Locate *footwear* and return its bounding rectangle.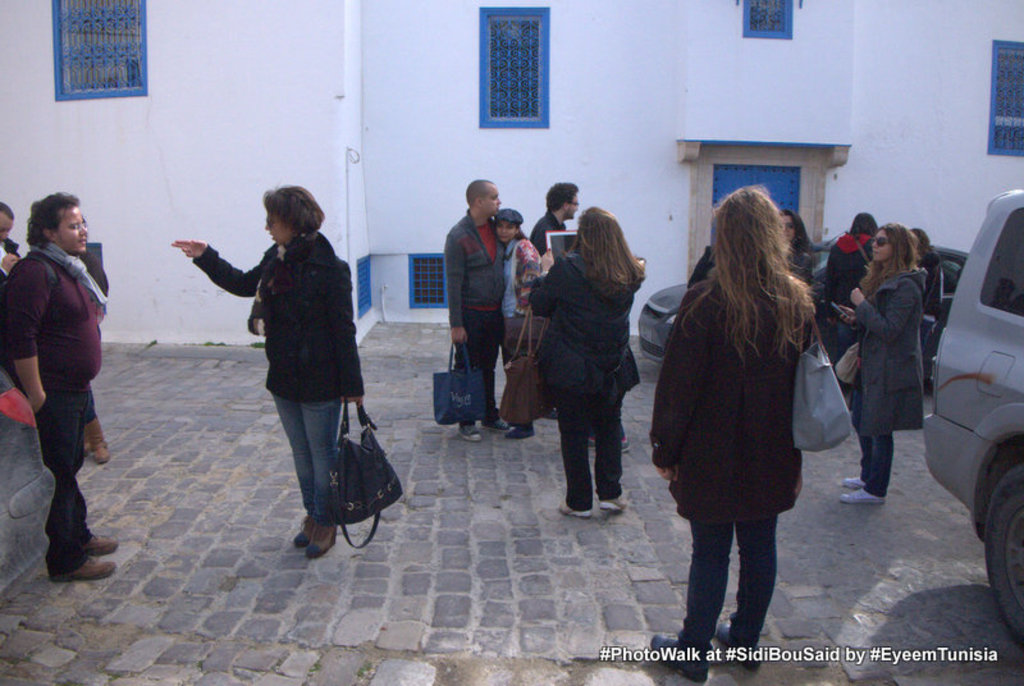
51 557 115 581.
